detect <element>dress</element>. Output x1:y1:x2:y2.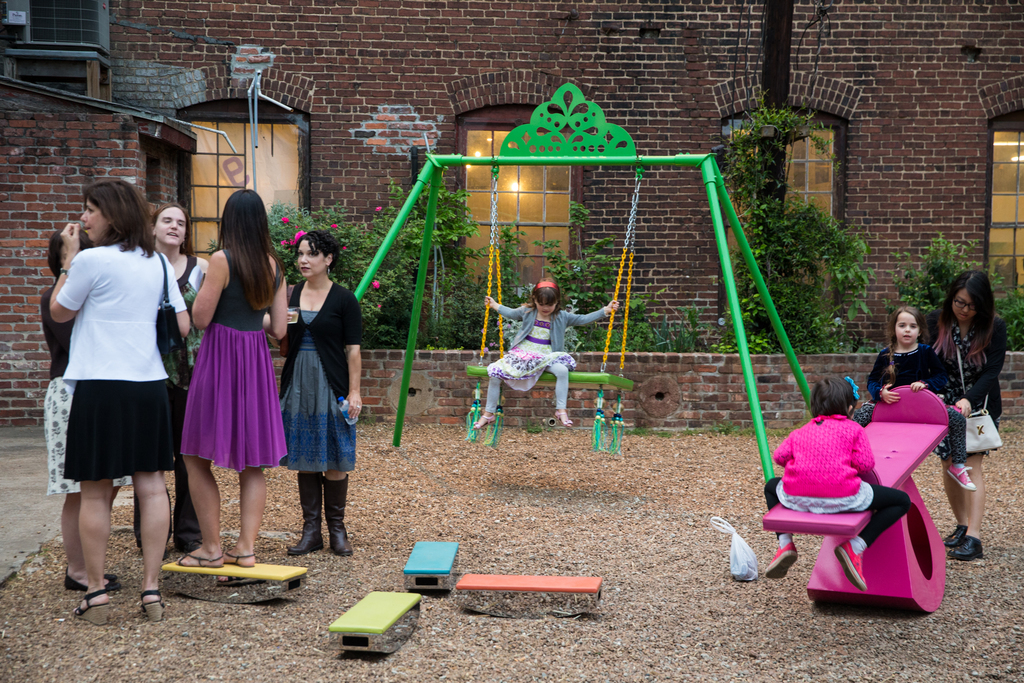
486:318:577:390.
